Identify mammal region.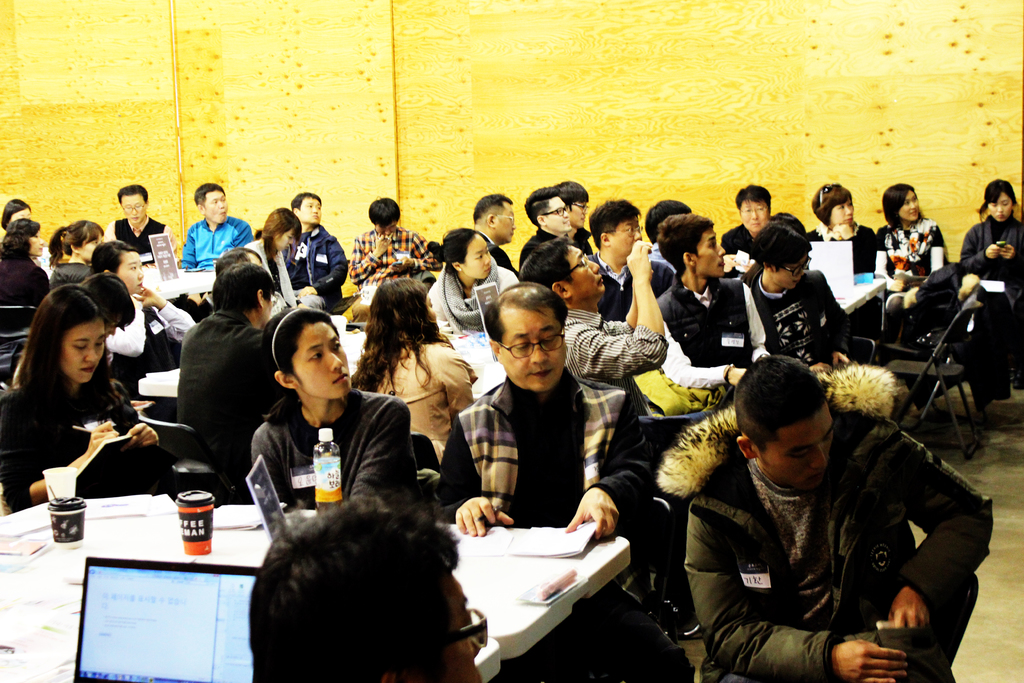
Region: bbox=[589, 196, 672, 317].
